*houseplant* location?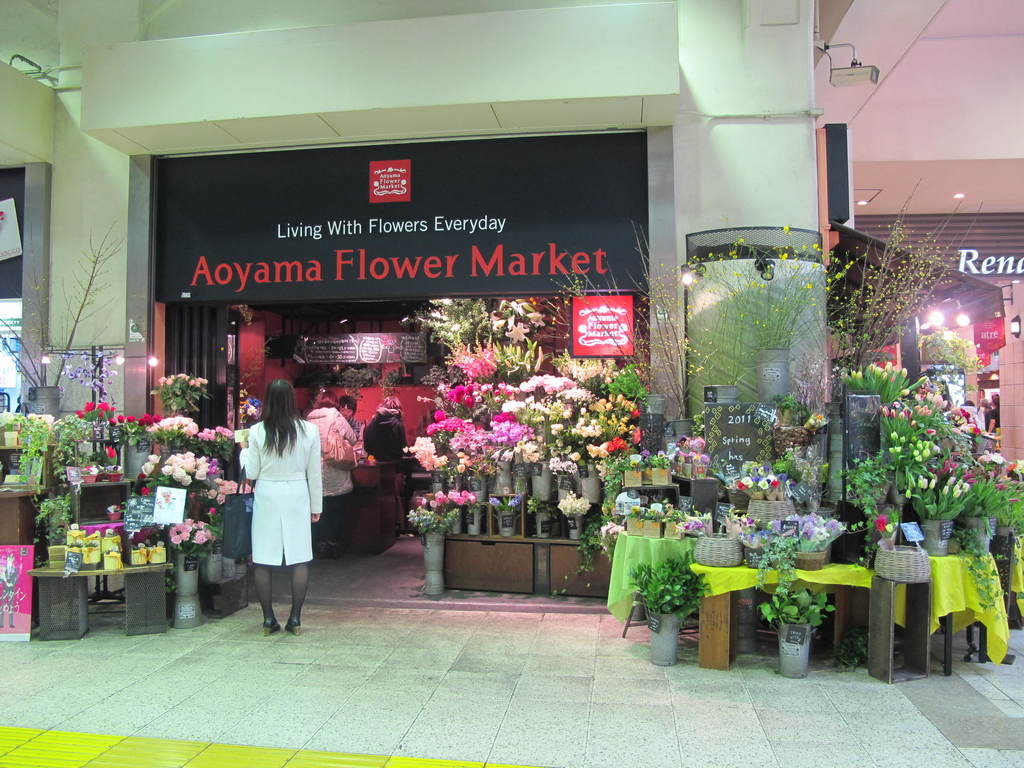
[x1=81, y1=526, x2=103, y2=571]
